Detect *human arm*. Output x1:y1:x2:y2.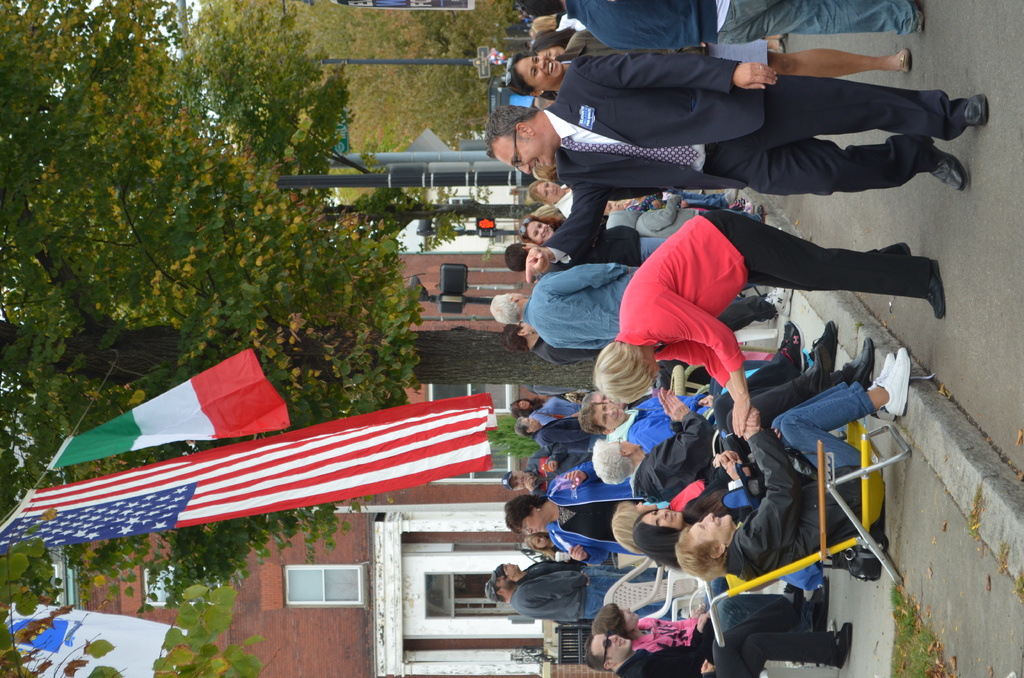
644:387:716:496.
